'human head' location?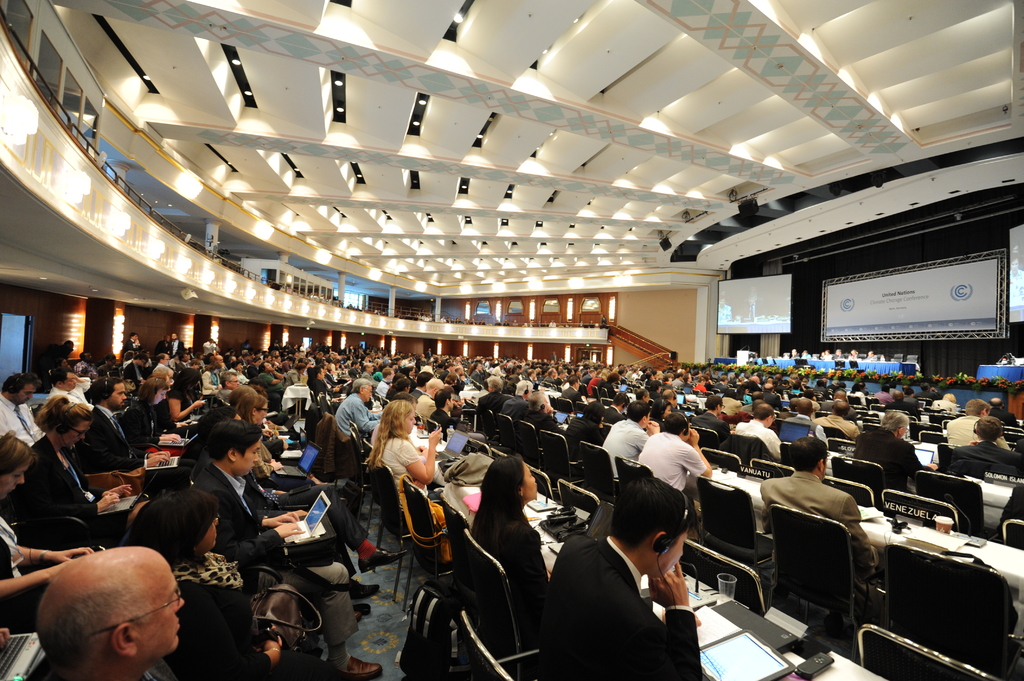
(484, 374, 505, 393)
